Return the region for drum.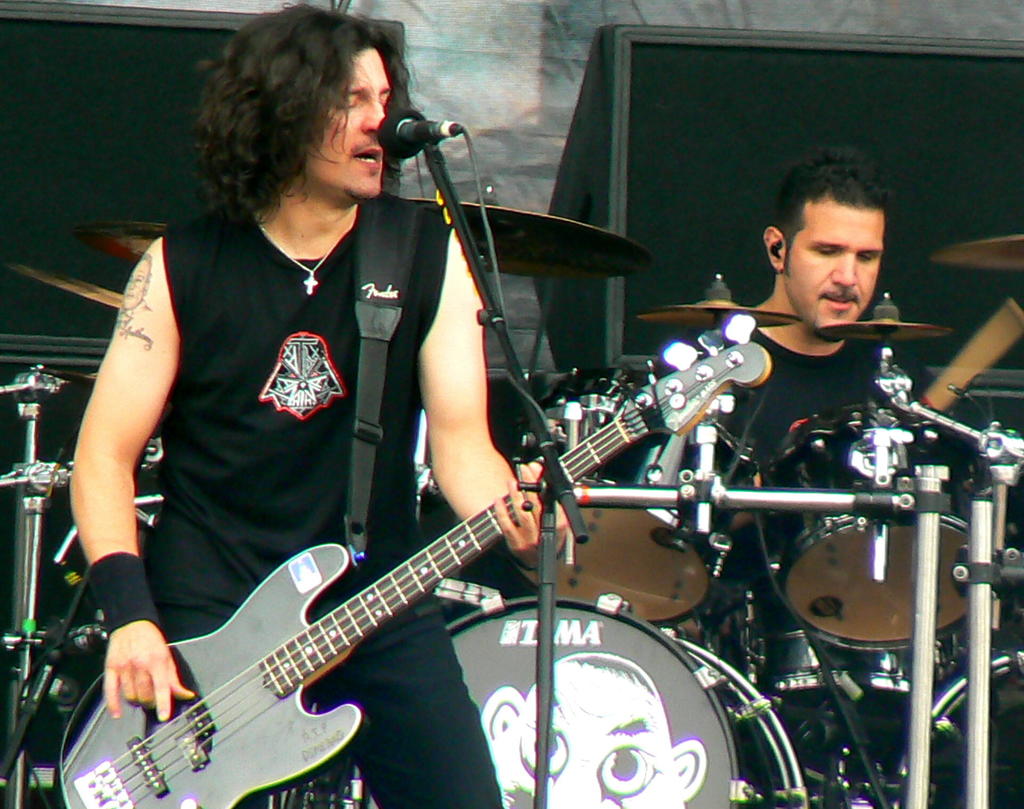
crop(355, 595, 803, 808).
